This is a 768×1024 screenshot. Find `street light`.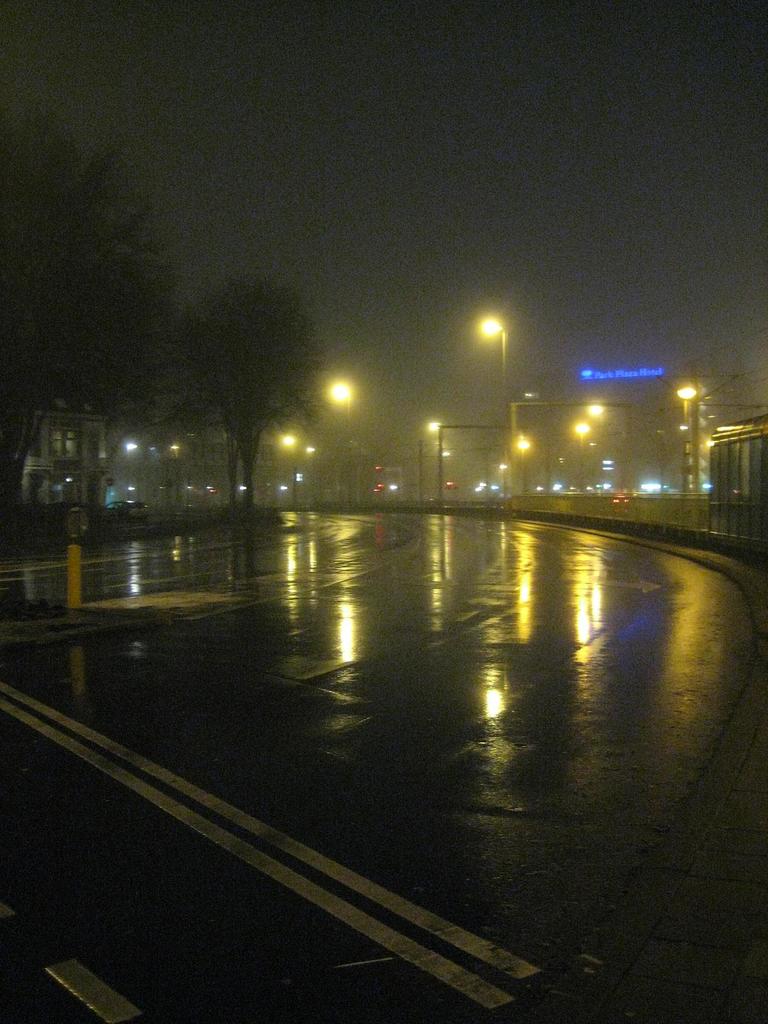
Bounding box: <box>564,417,592,509</box>.
